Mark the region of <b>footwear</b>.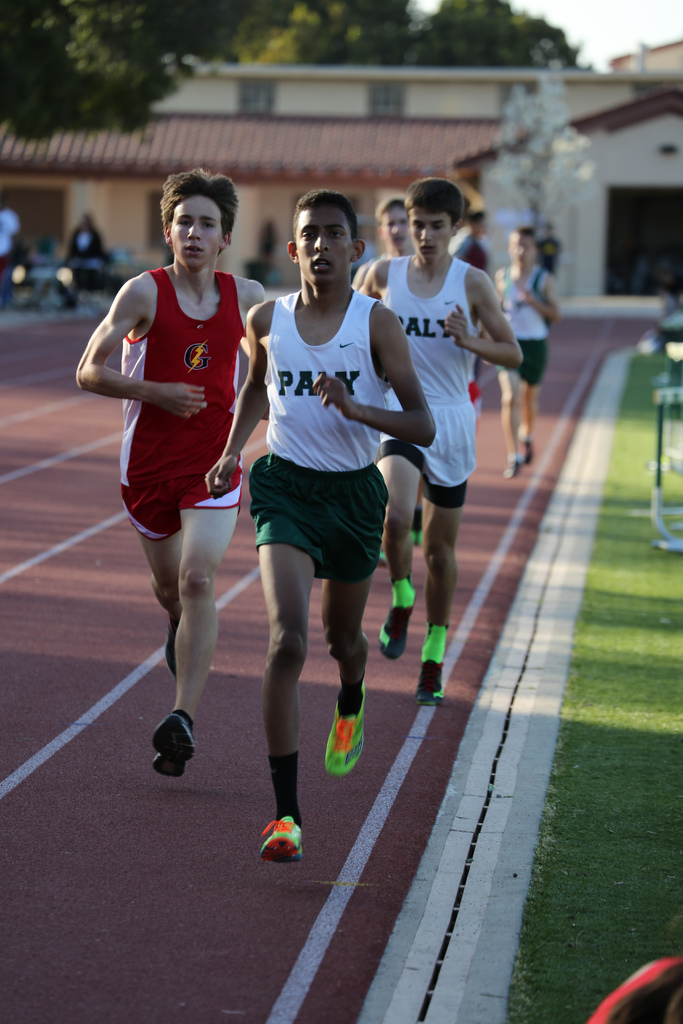
Region: Rect(146, 714, 204, 787).
